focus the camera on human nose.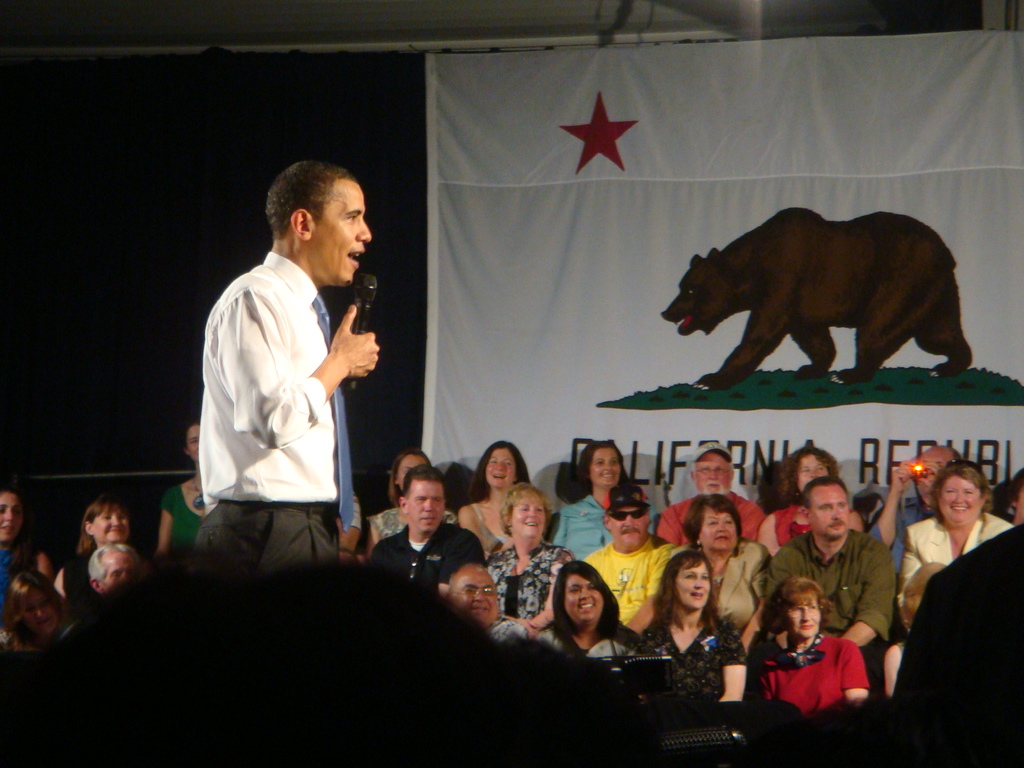
Focus region: (495, 466, 503, 472).
